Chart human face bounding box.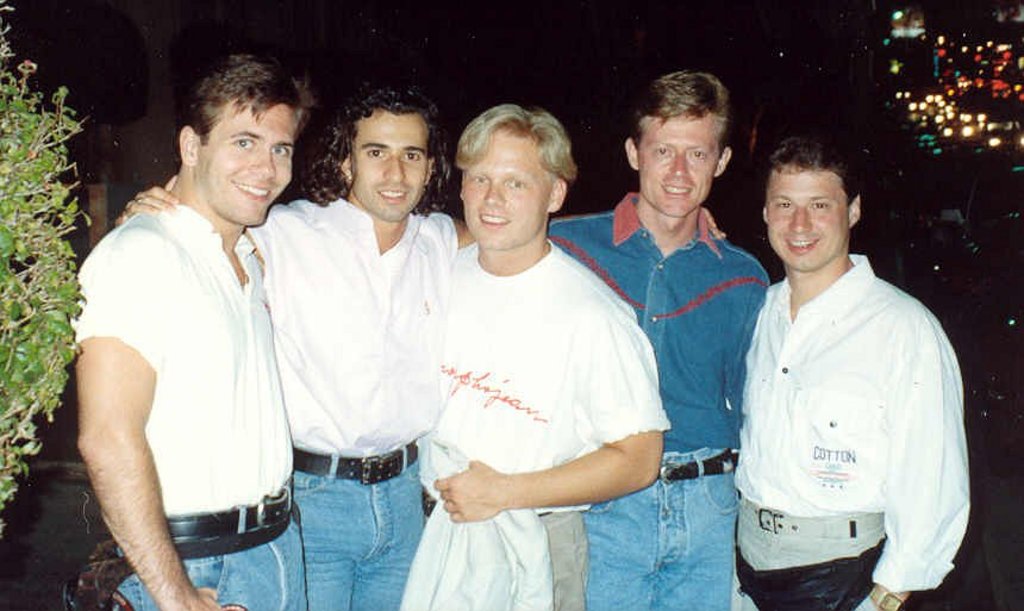
Charted: 199, 100, 296, 227.
